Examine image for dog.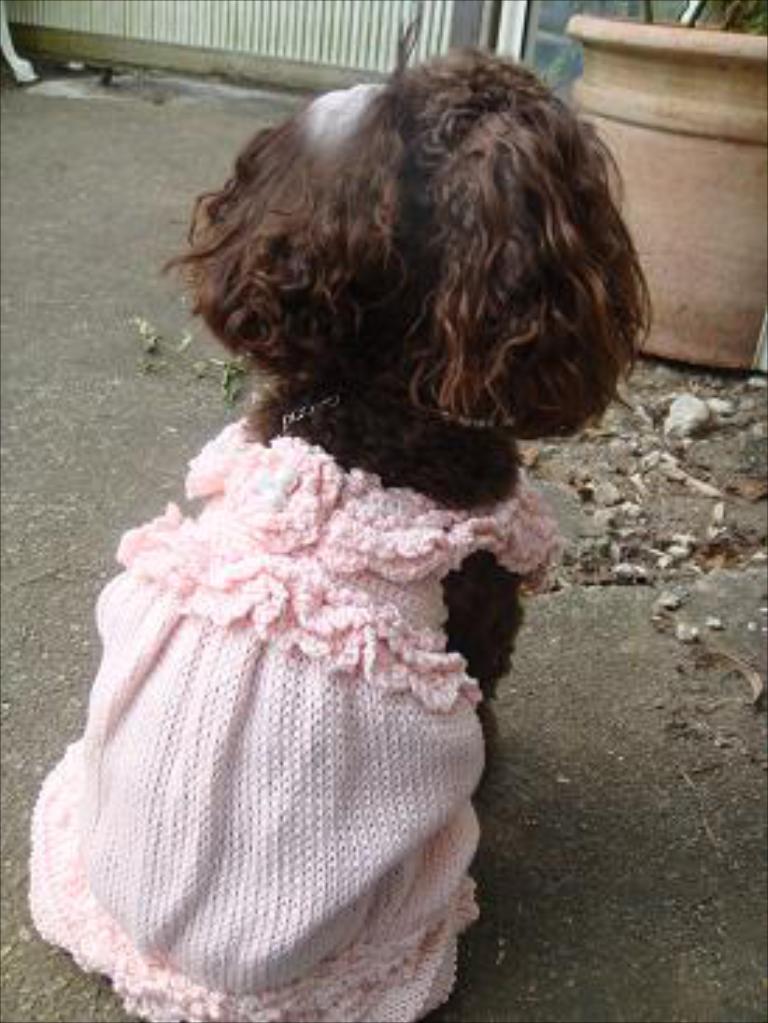
Examination result: 20:50:661:1020.
